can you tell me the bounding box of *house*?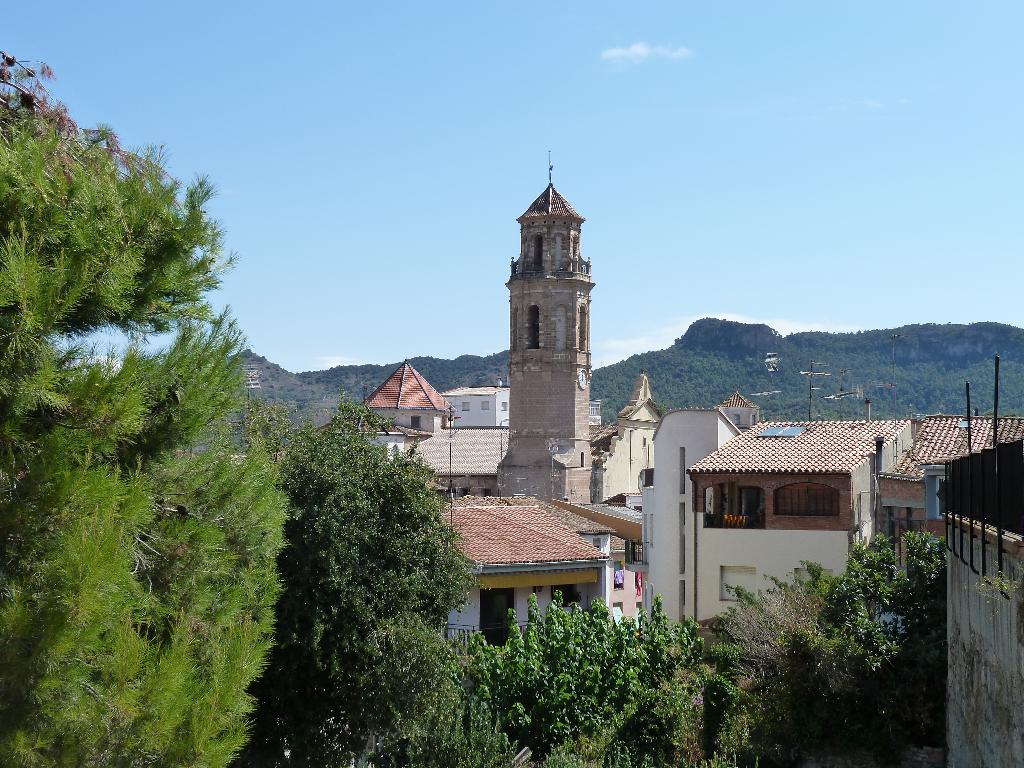
rect(408, 502, 597, 655).
